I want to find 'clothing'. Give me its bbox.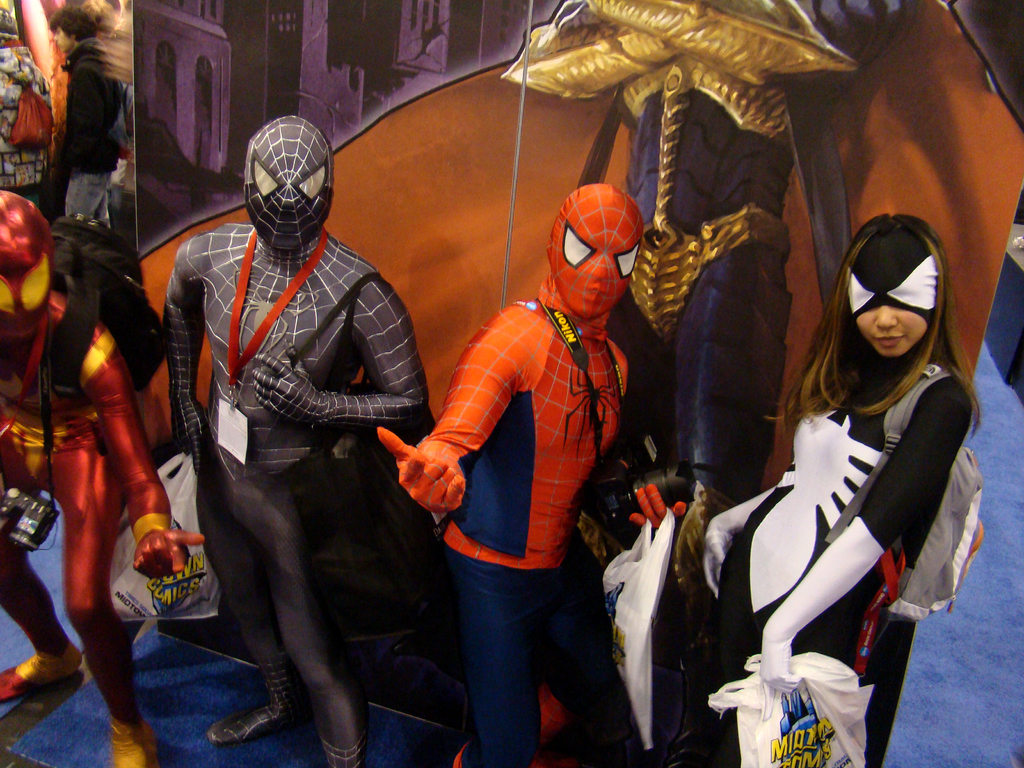
locate(0, 187, 180, 728).
